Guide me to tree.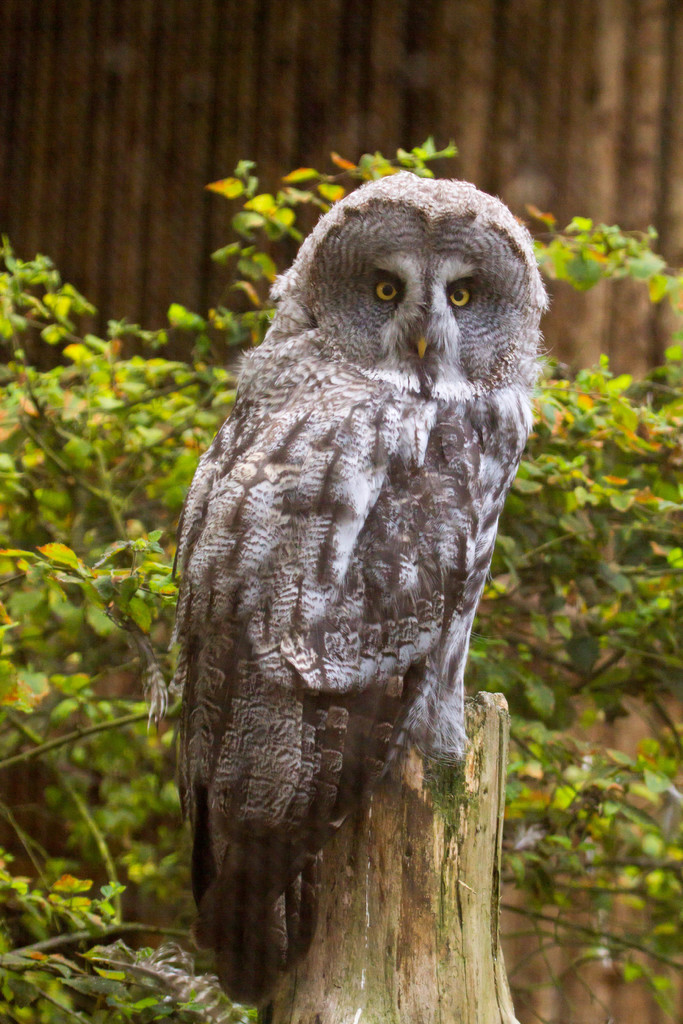
Guidance: [7,130,682,1023].
